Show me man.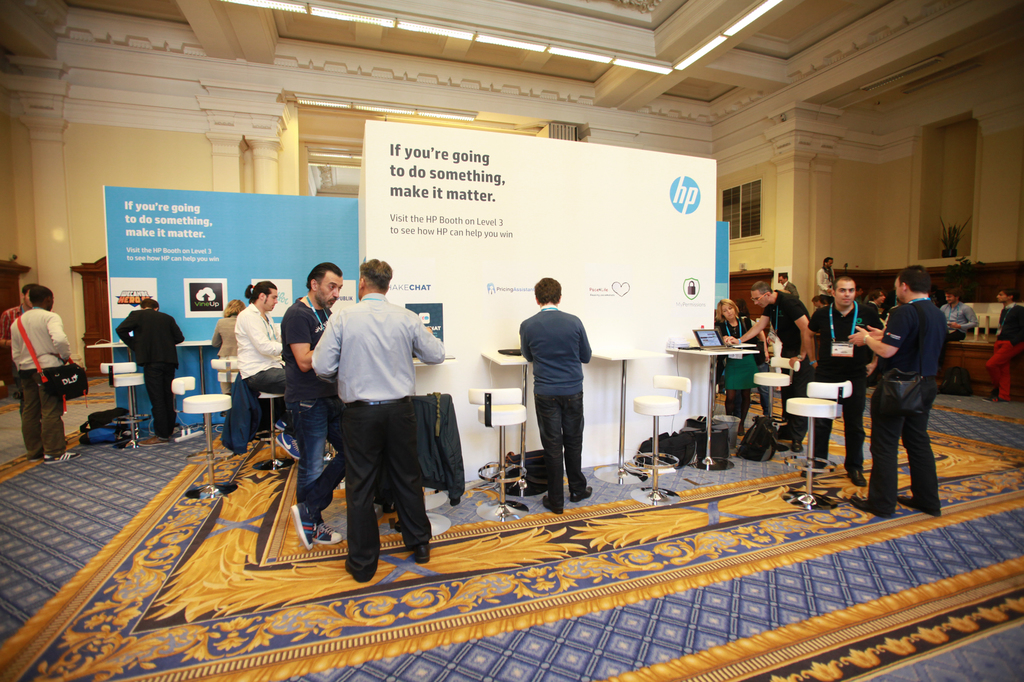
man is here: locate(279, 260, 350, 548).
